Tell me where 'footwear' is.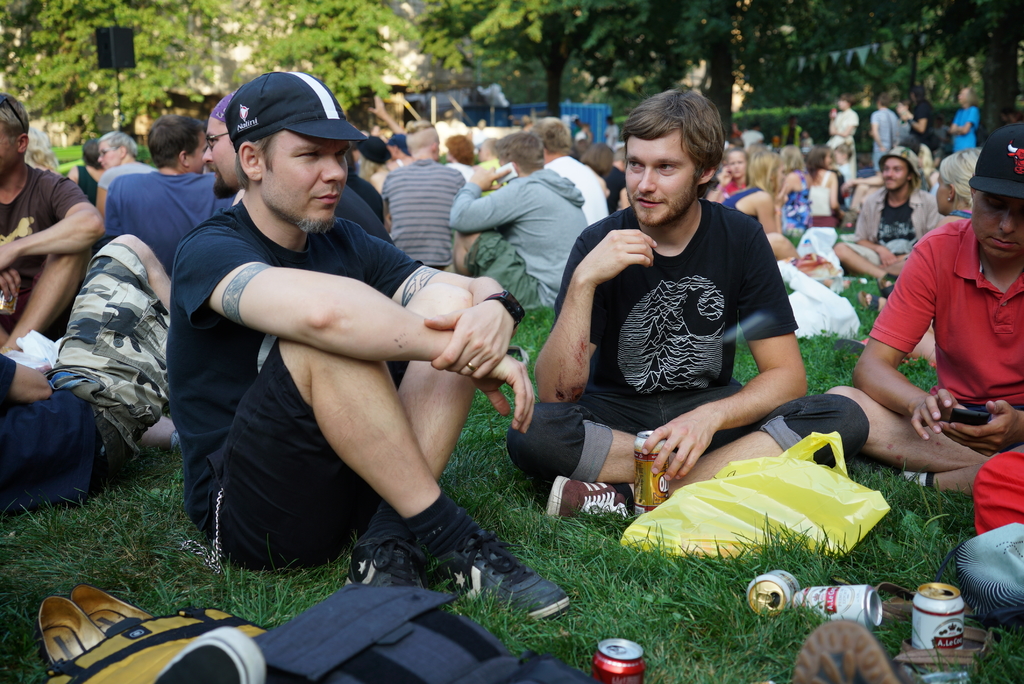
'footwear' is at x1=829, y1=333, x2=874, y2=363.
